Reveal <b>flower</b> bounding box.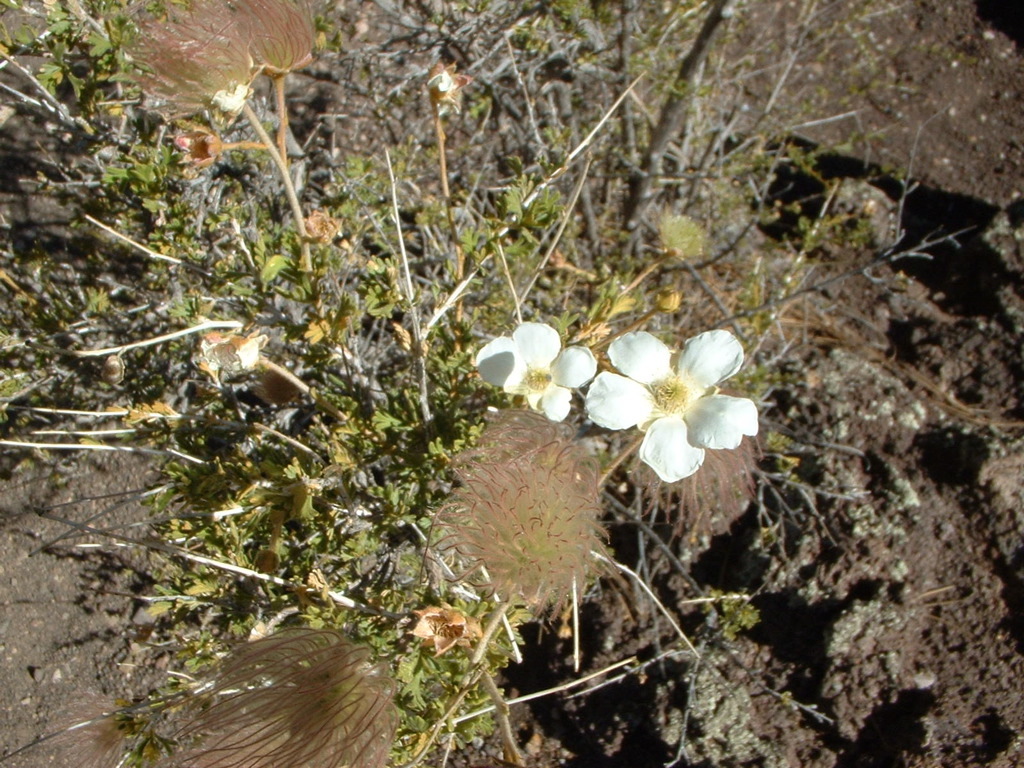
Revealed: pyautogui.locateOnScreen(424, 61, 470, 107).
